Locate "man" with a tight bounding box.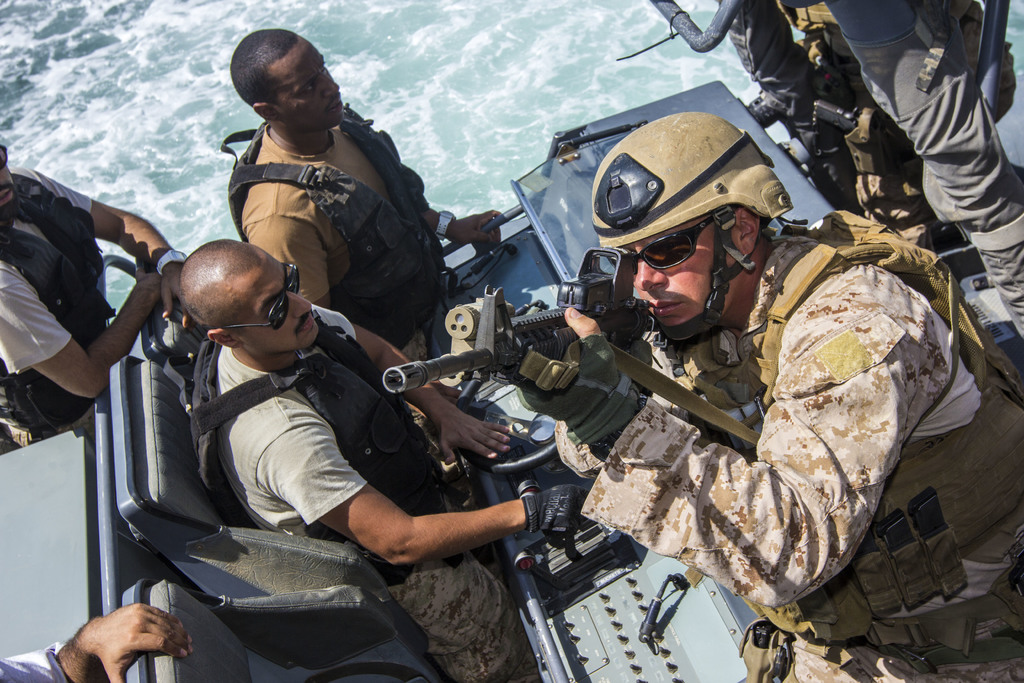
[469, 99, 1023, 682].
